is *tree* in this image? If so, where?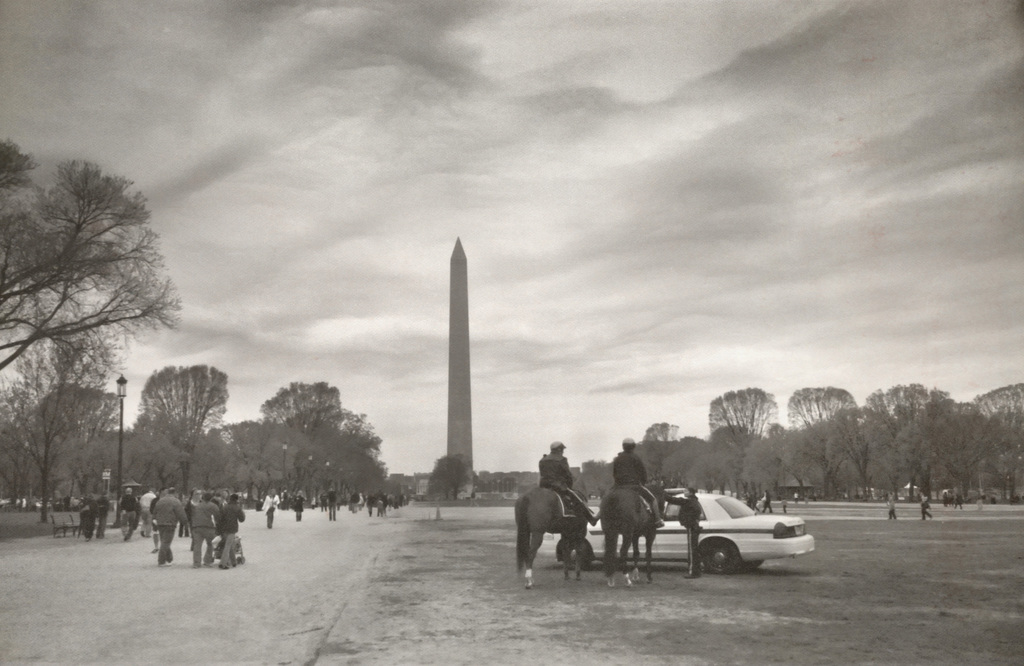
Yes, at 700/422/755/497.
